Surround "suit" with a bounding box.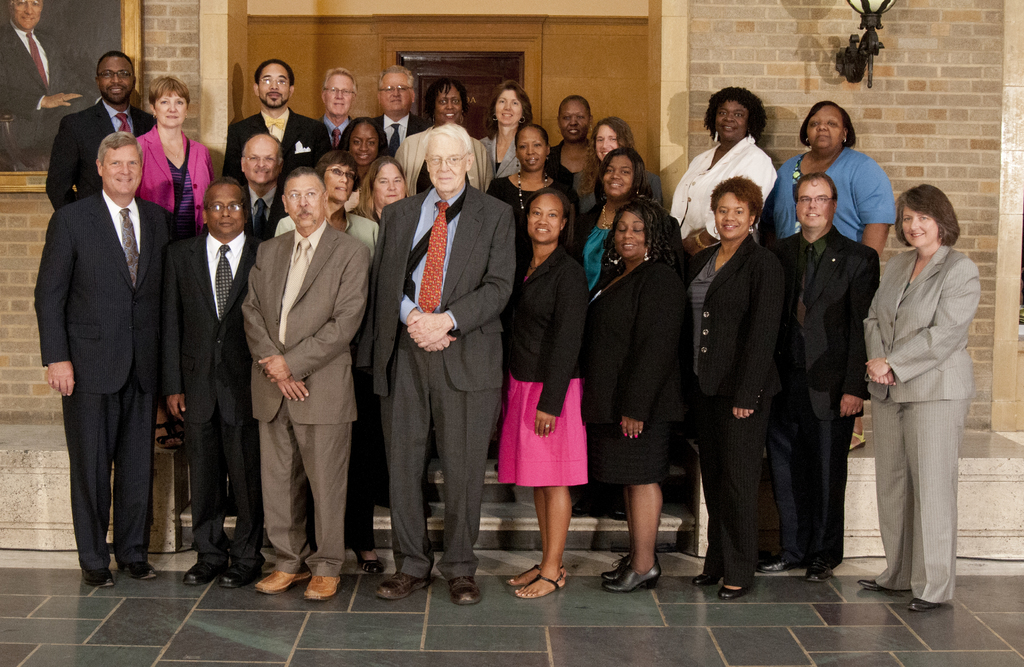
region(588, 255, 687, 425).
